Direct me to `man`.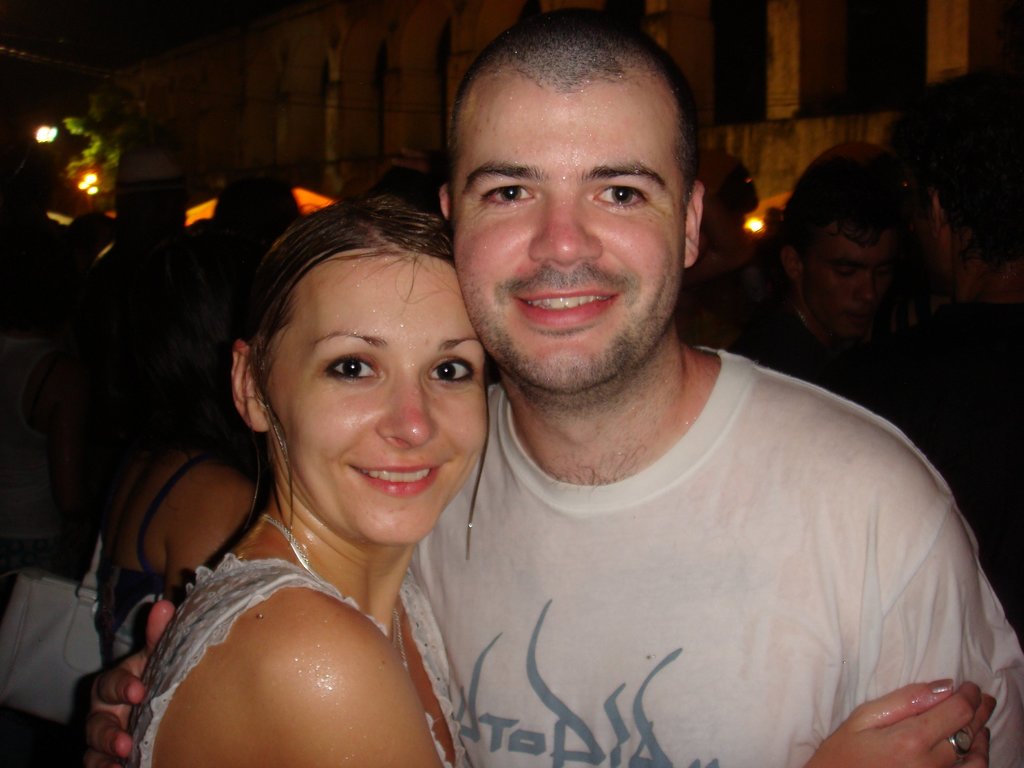
Direction: [x1=726, y1=146, x2=998, y2=418].
